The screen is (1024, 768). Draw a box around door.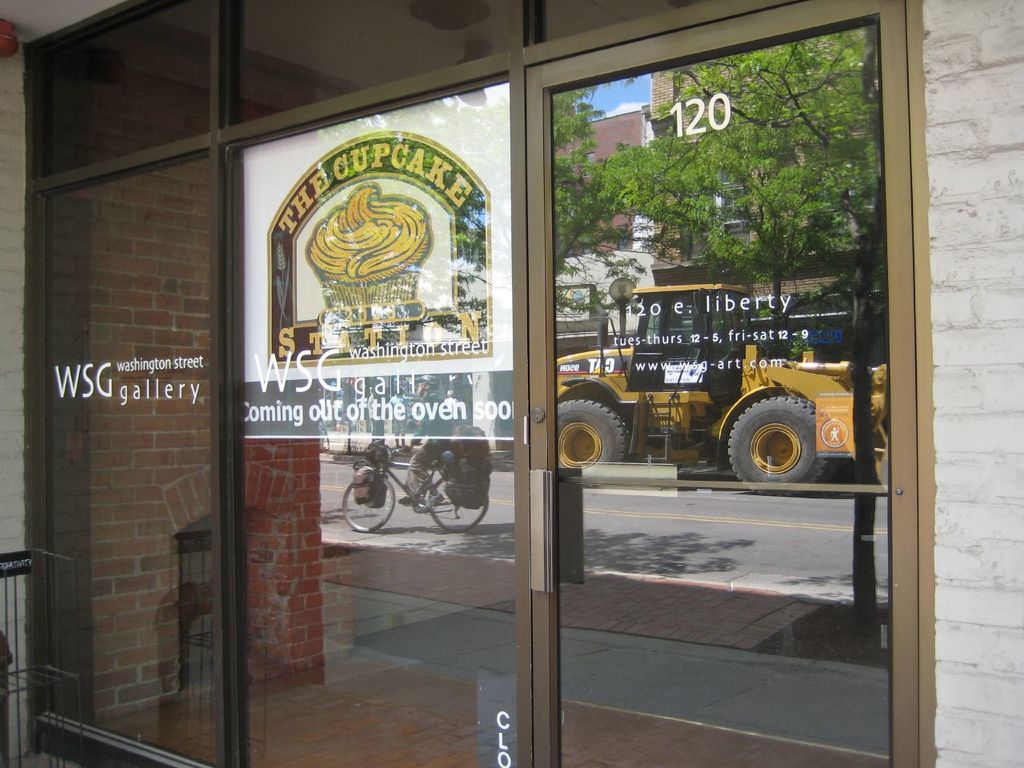
[x1=518, y1=61, x2=934, y2=767].
